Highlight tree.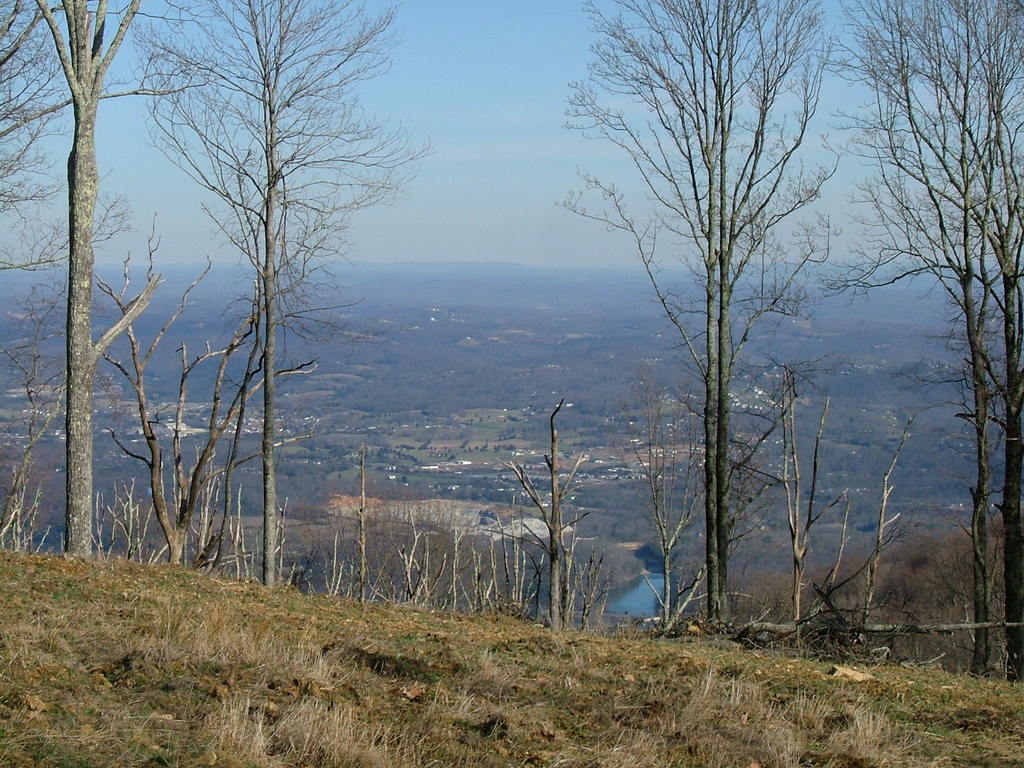
Highlighted region: x1=552, y1=3, x2=841, y2=636.
